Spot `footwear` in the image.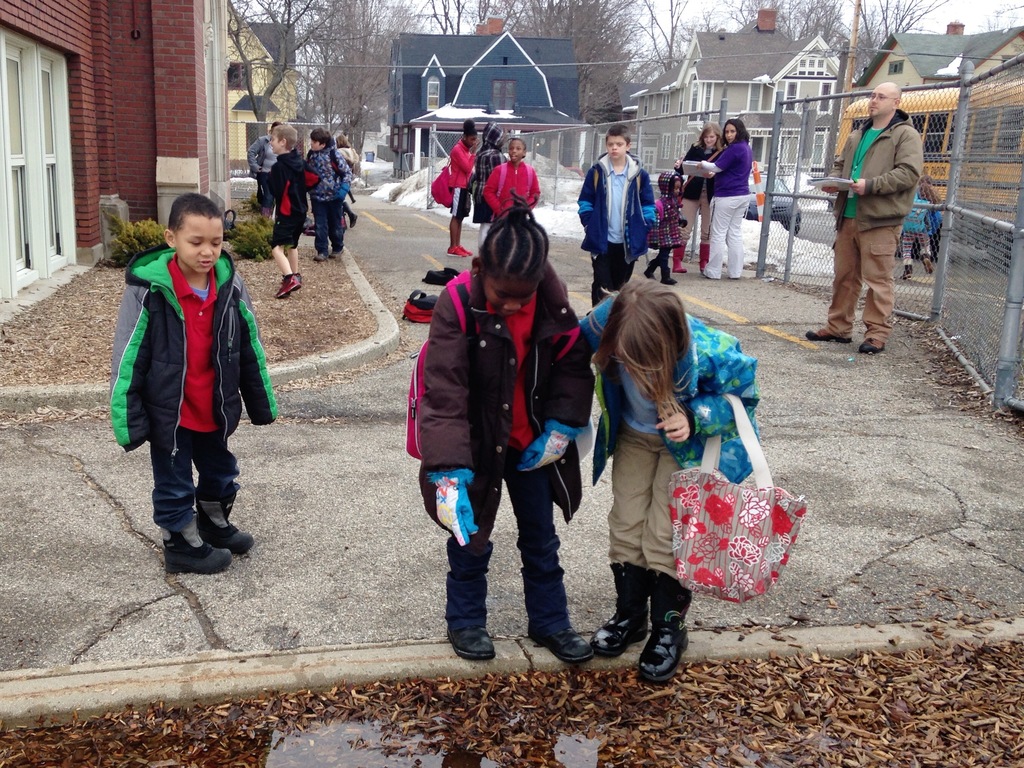
`footwear` found at rect(342, 201, 357, 232).
